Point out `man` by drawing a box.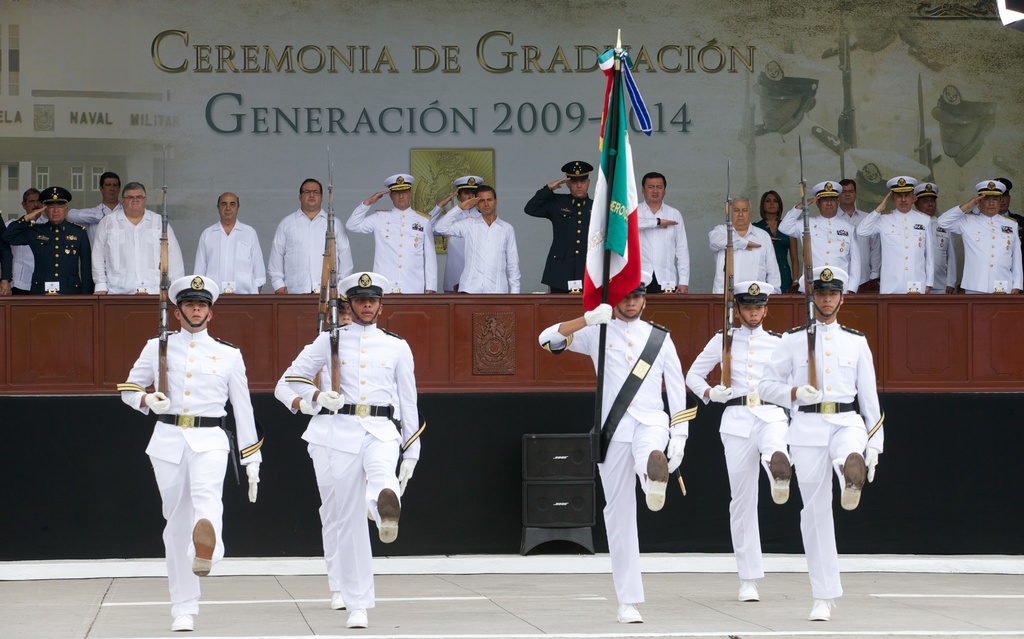
<region>433, 185, 521, 294</region>.
